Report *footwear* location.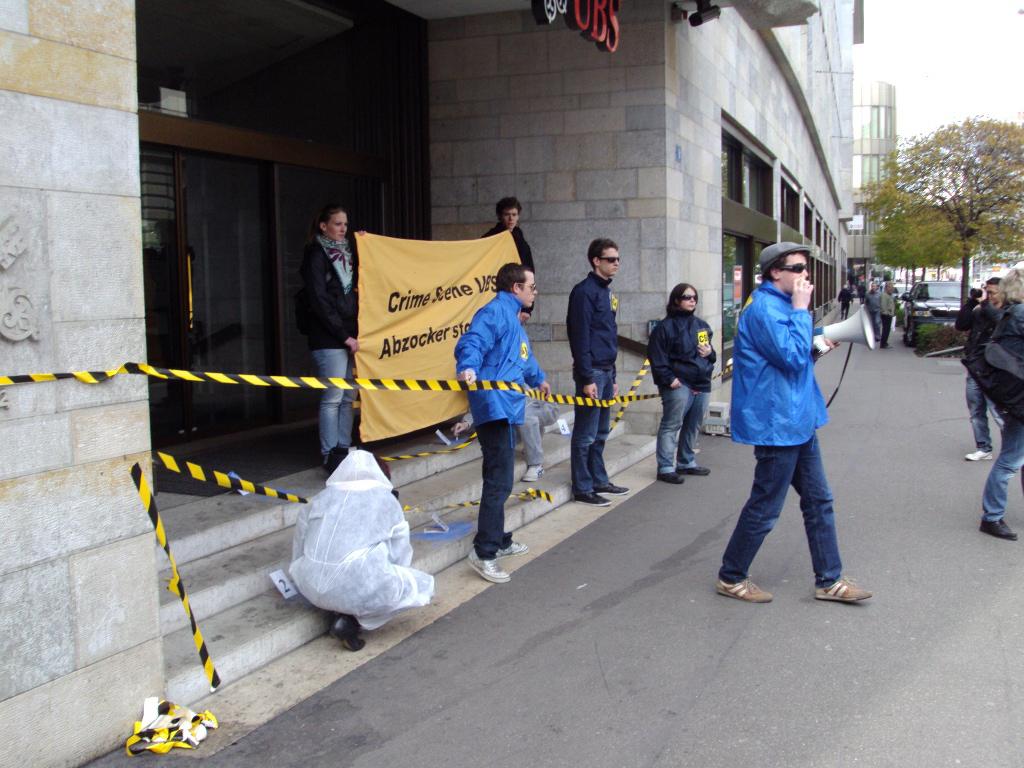
Report: box=[465, 546, 509, 582].
